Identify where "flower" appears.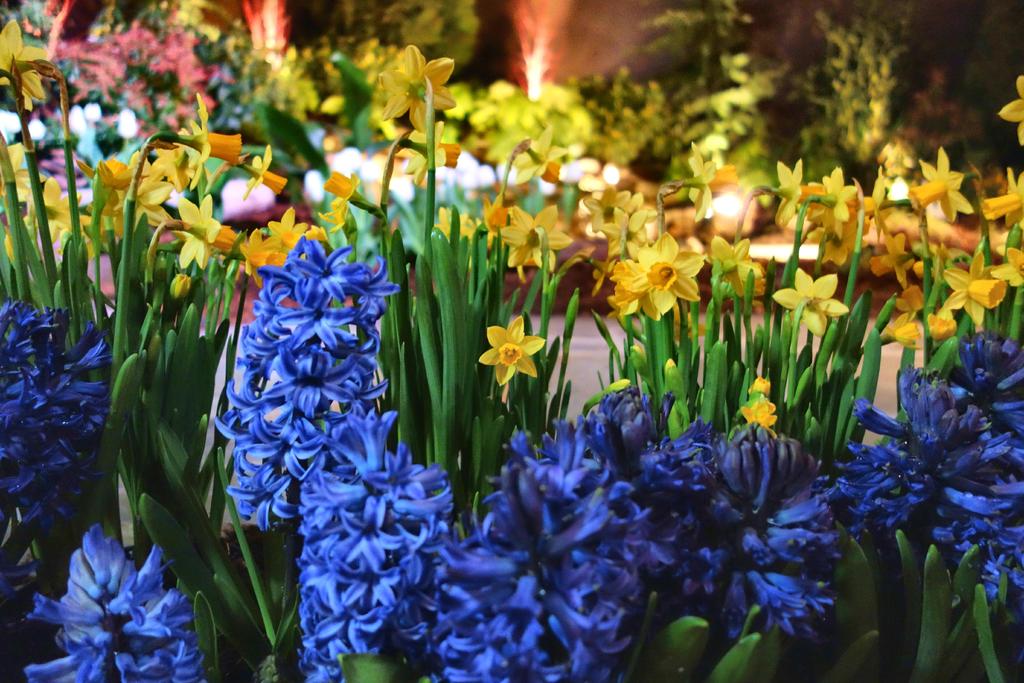
Appears at 0 15 50 111.
